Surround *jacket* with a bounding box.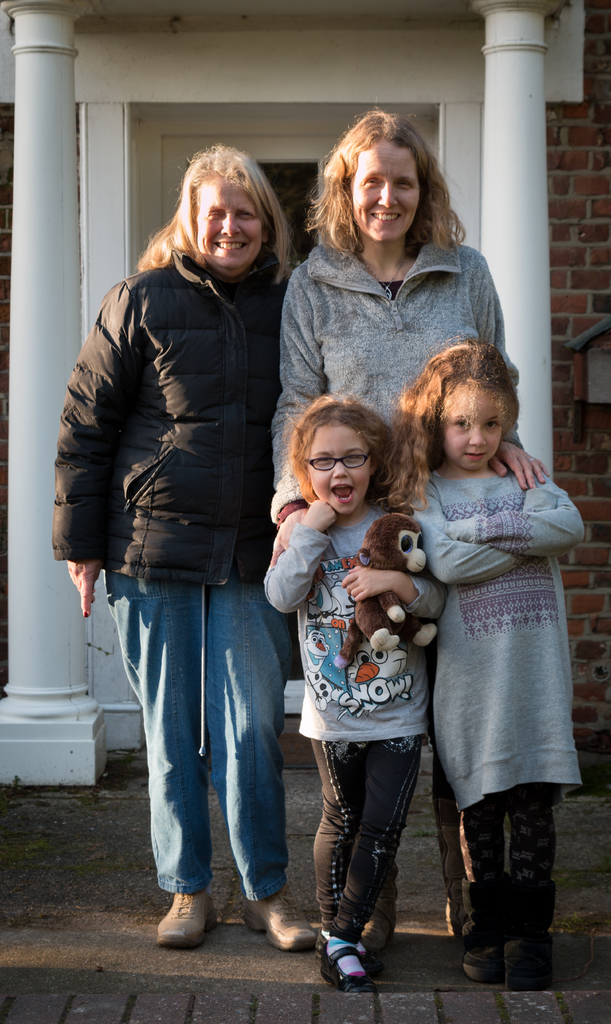
bbox(54, 241, 294, 584).
